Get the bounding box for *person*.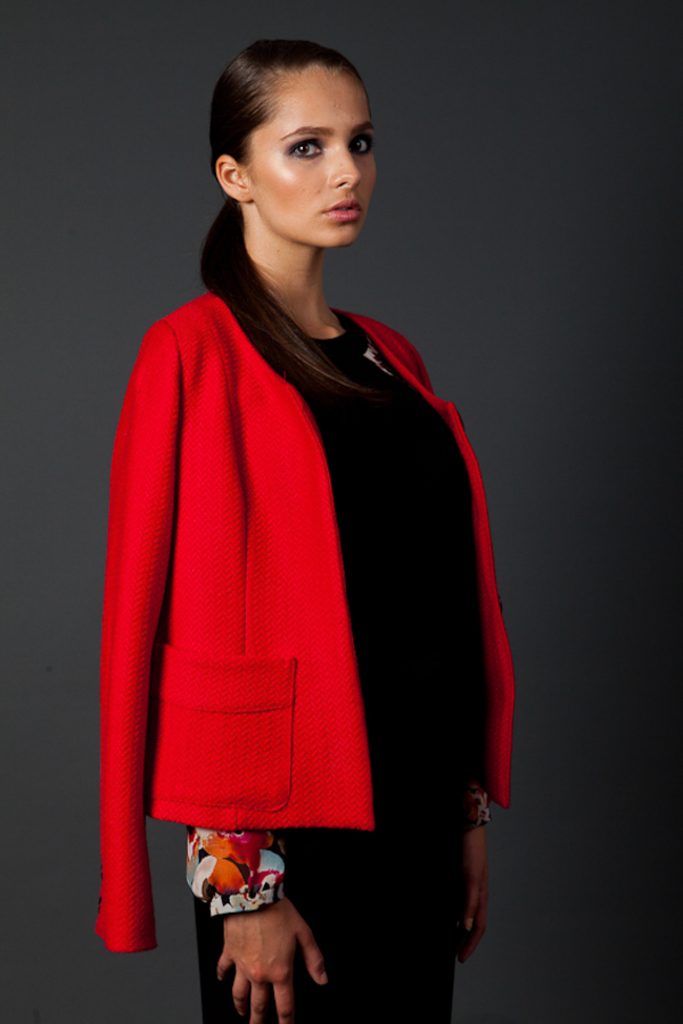
59 67 521 985.
